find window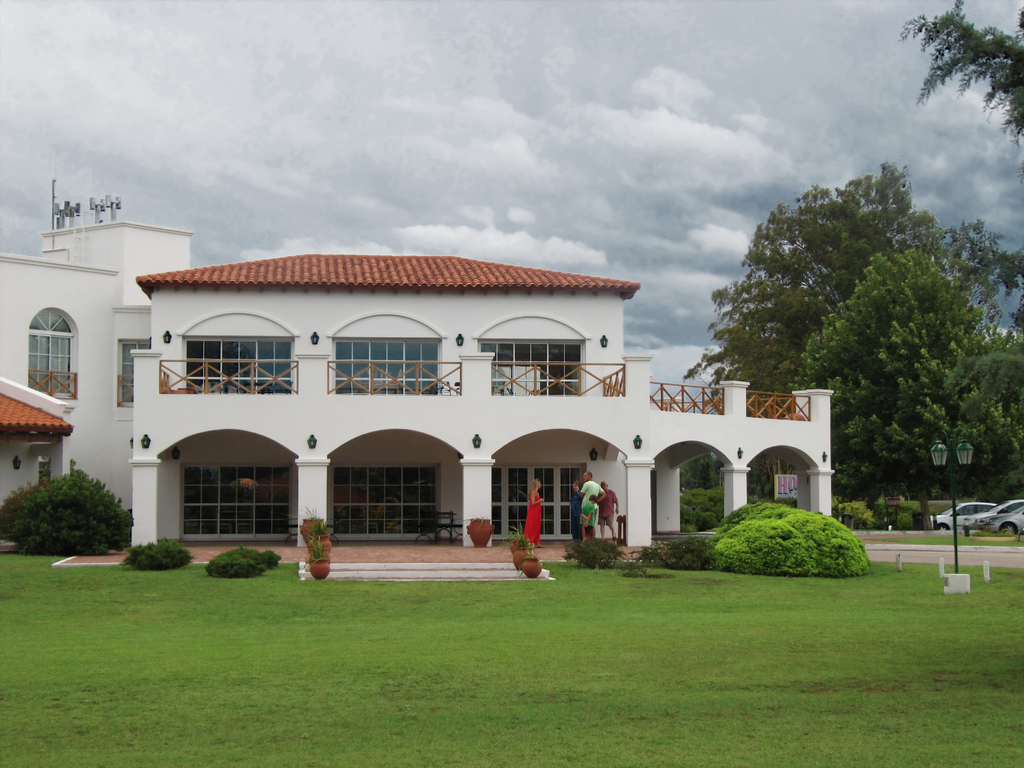
locate(29, 309, 76, 399)
